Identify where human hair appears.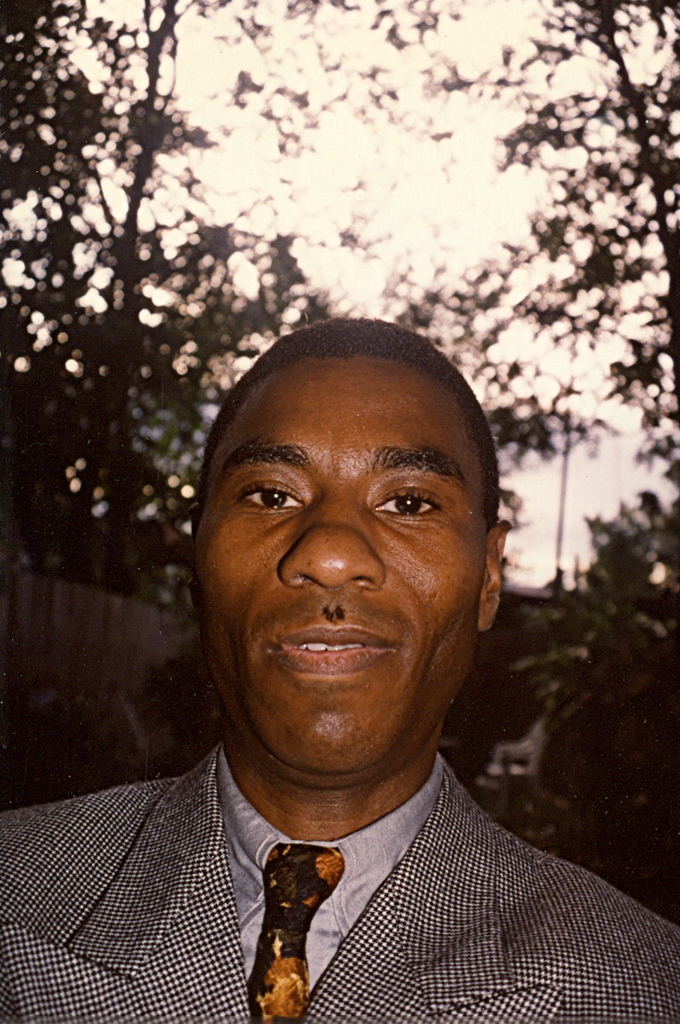
Appears at crop(193, 304, 511, 637).
